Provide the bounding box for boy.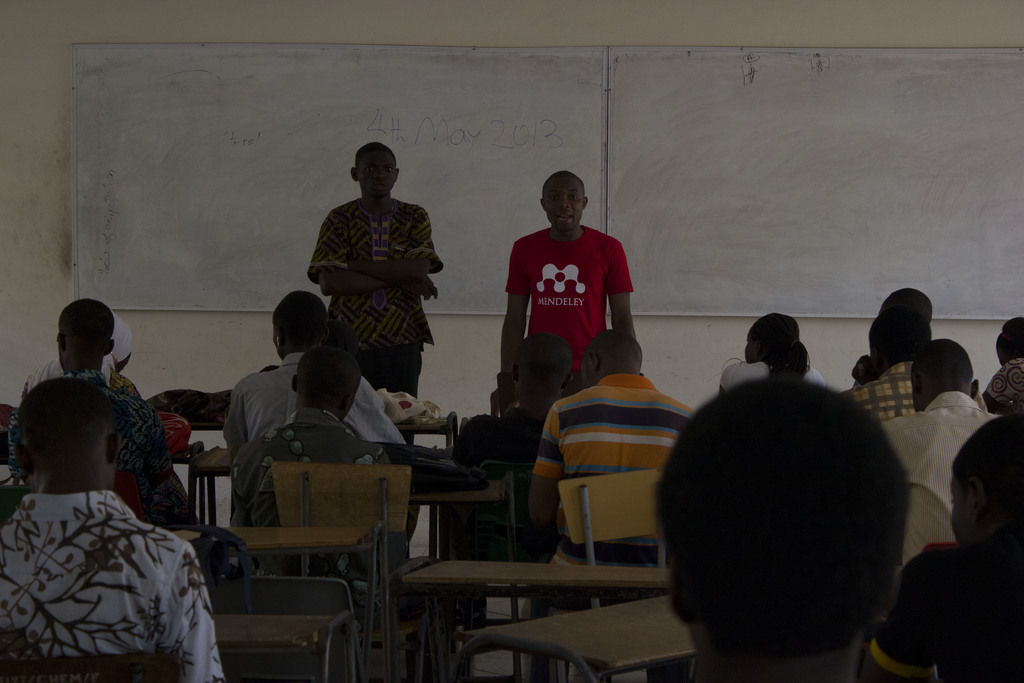
<region>0, 381, 226, 682</region>.
